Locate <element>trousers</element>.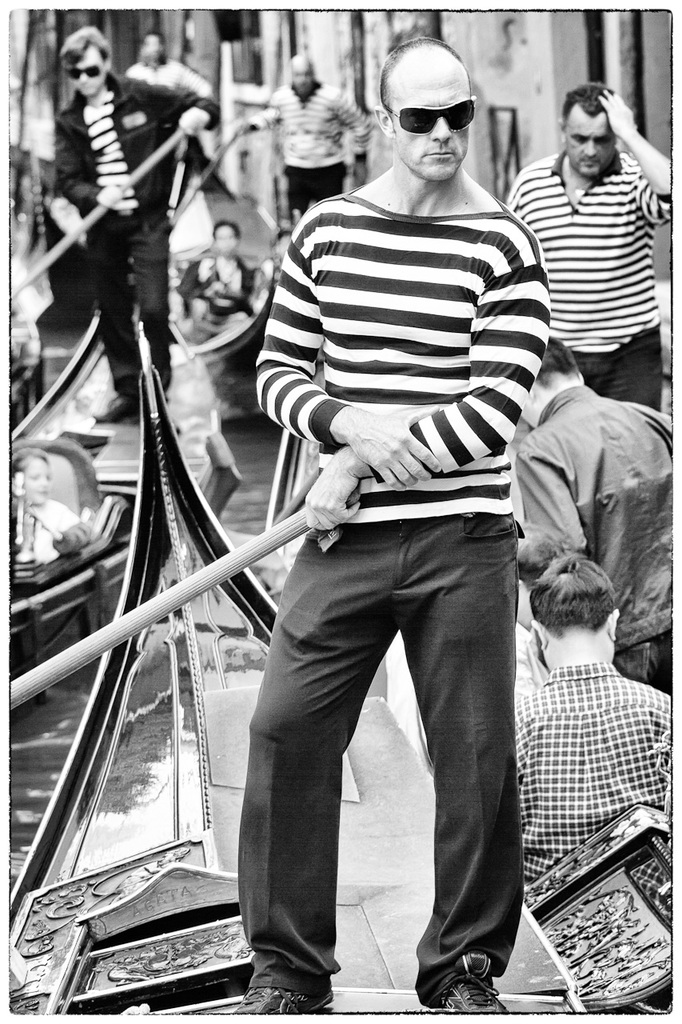
Bounding box: {"left": 92, "top": 222, "right": 170, "bottom": 401}.
